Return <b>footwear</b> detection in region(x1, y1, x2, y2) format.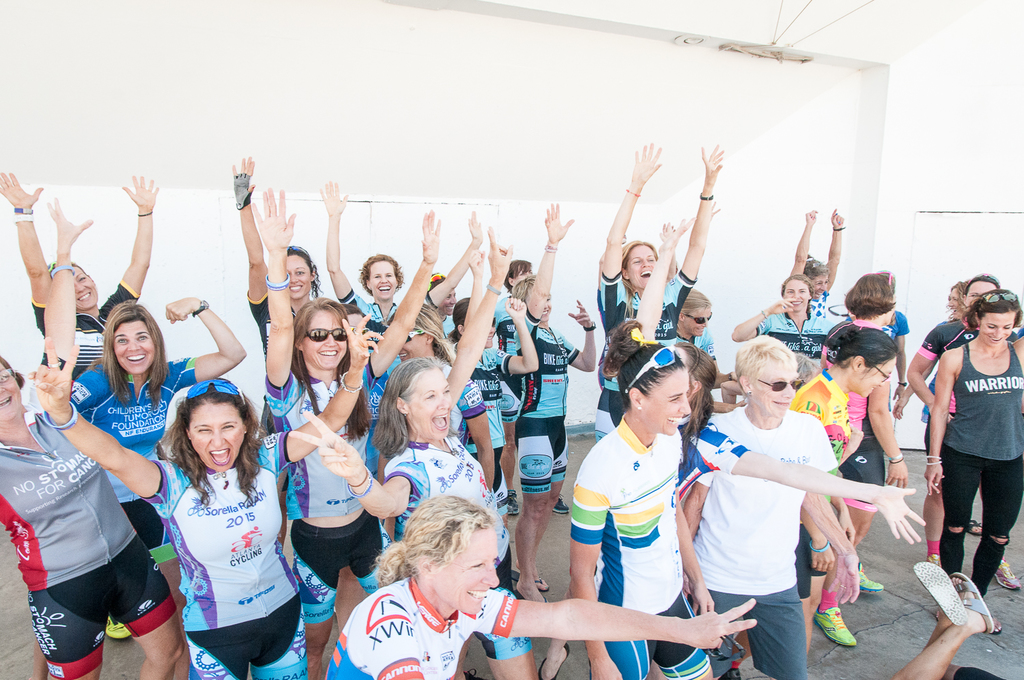
region(537, 574, 552, 592).
